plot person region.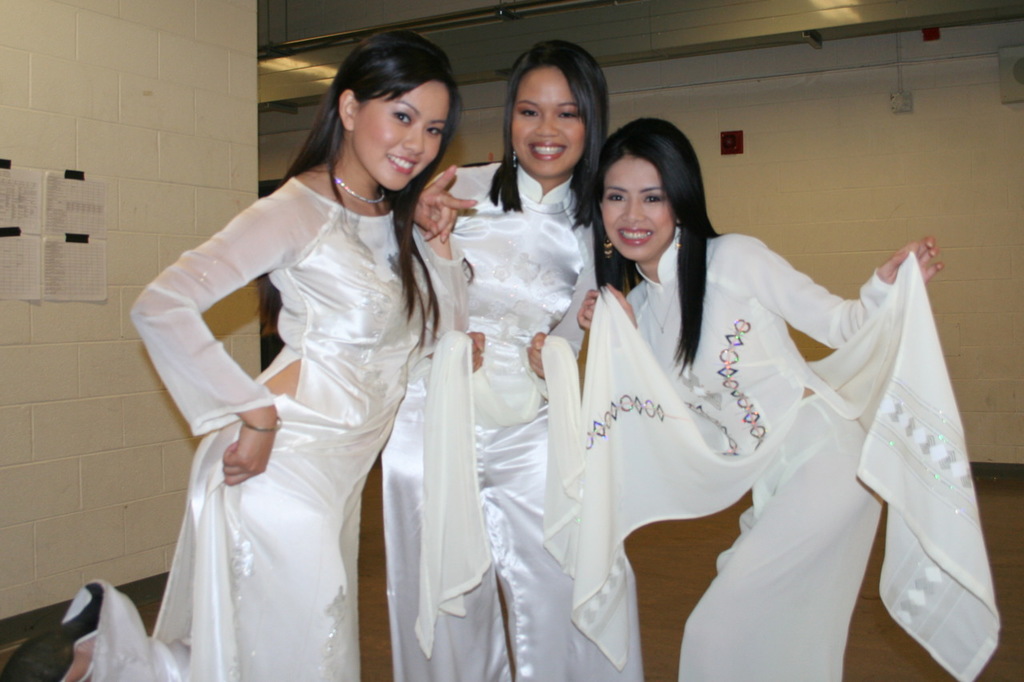
Plotted at rect(0, 28, 479, 681).
